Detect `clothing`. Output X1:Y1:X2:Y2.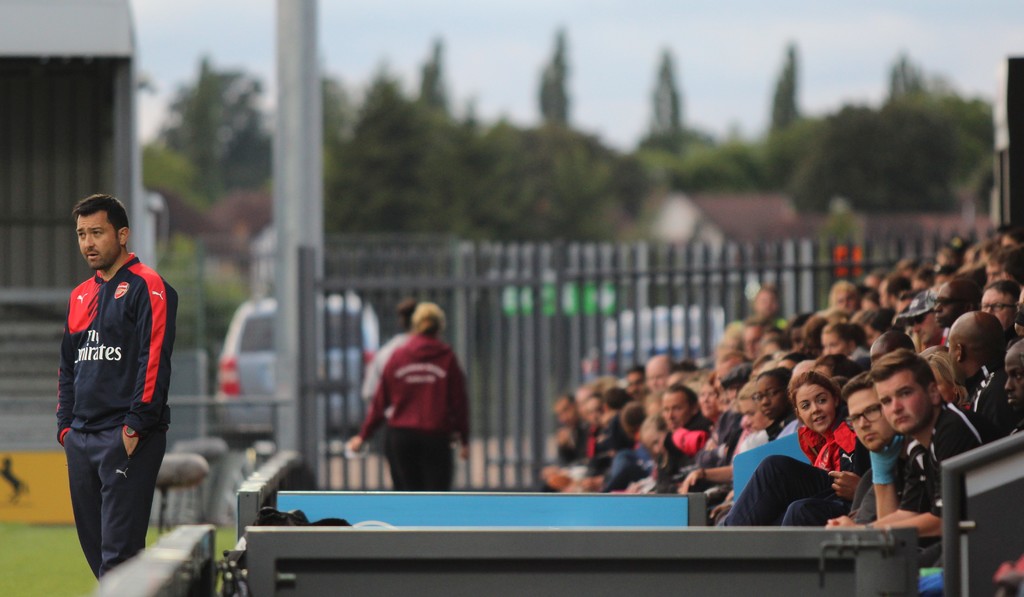
735:414:868:537.
